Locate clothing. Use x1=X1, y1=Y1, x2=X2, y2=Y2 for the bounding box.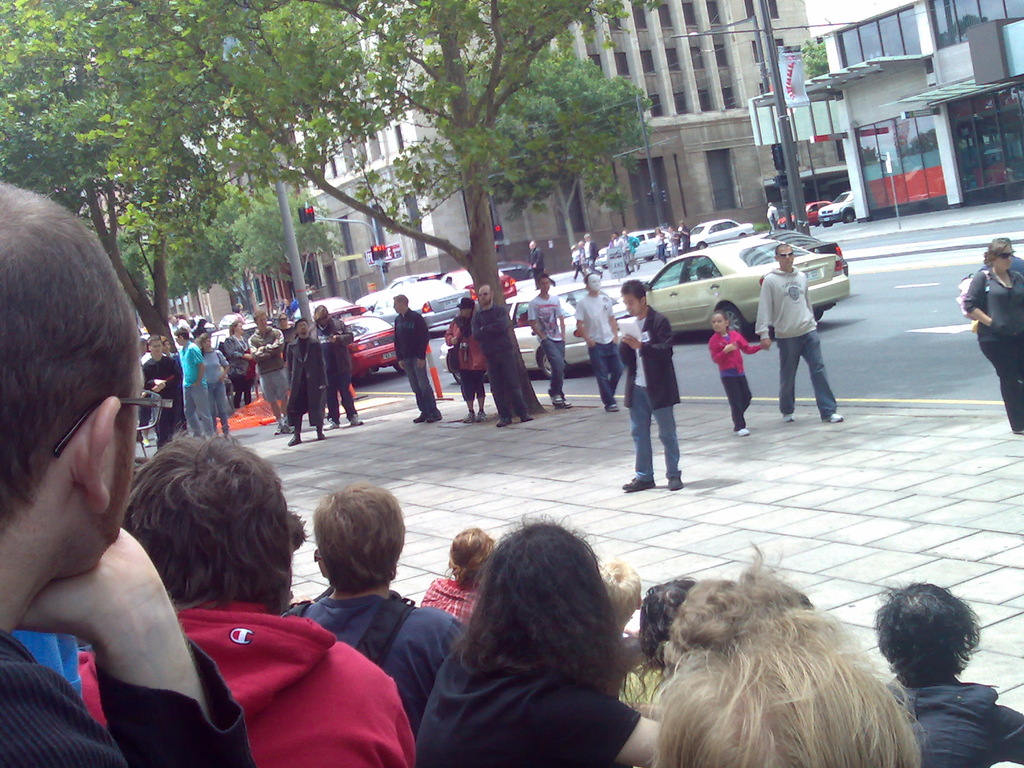
x1=75, y1=598, x2=419, y2=767.
